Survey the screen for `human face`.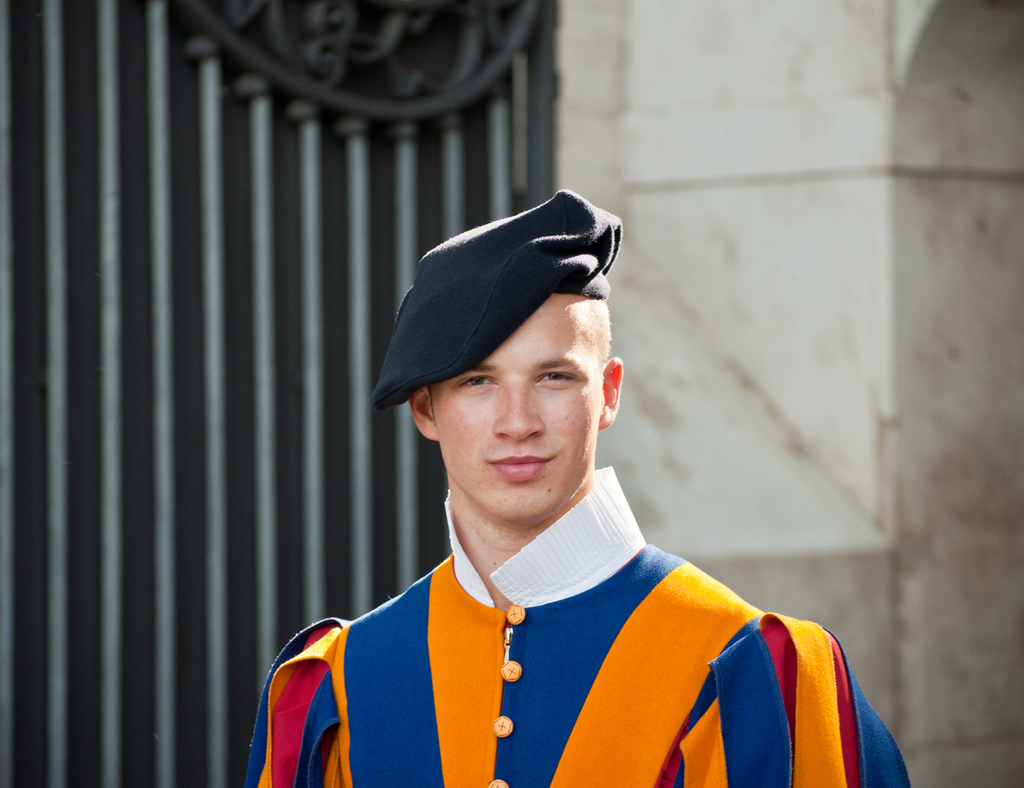
Survey found: 436/289/604/519.
